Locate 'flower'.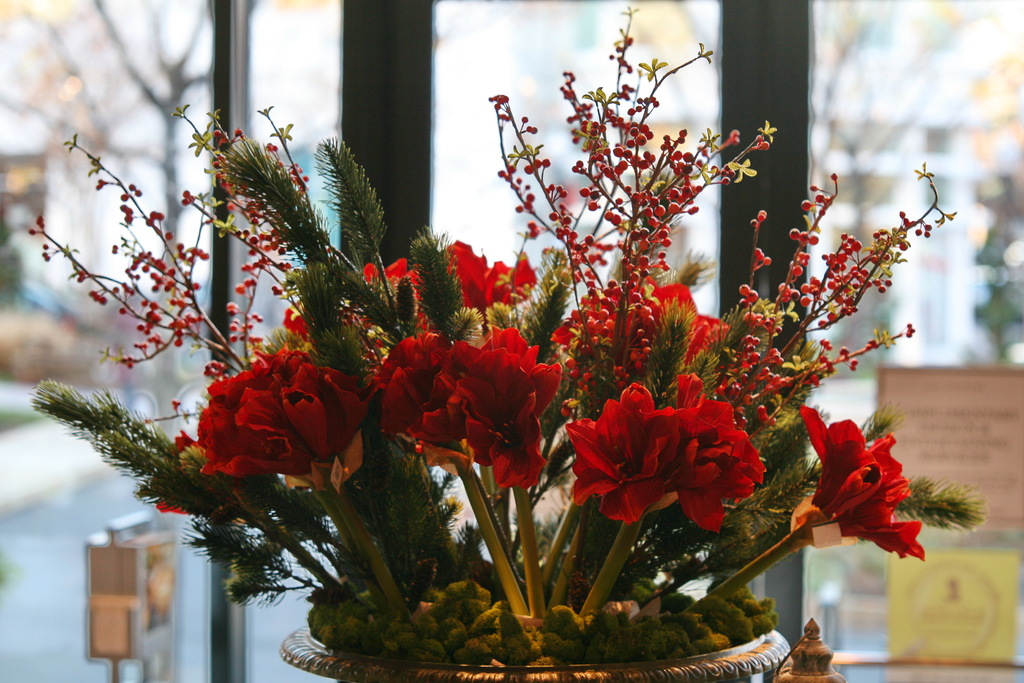
Bounding box: [357, 241, 536, 331].
